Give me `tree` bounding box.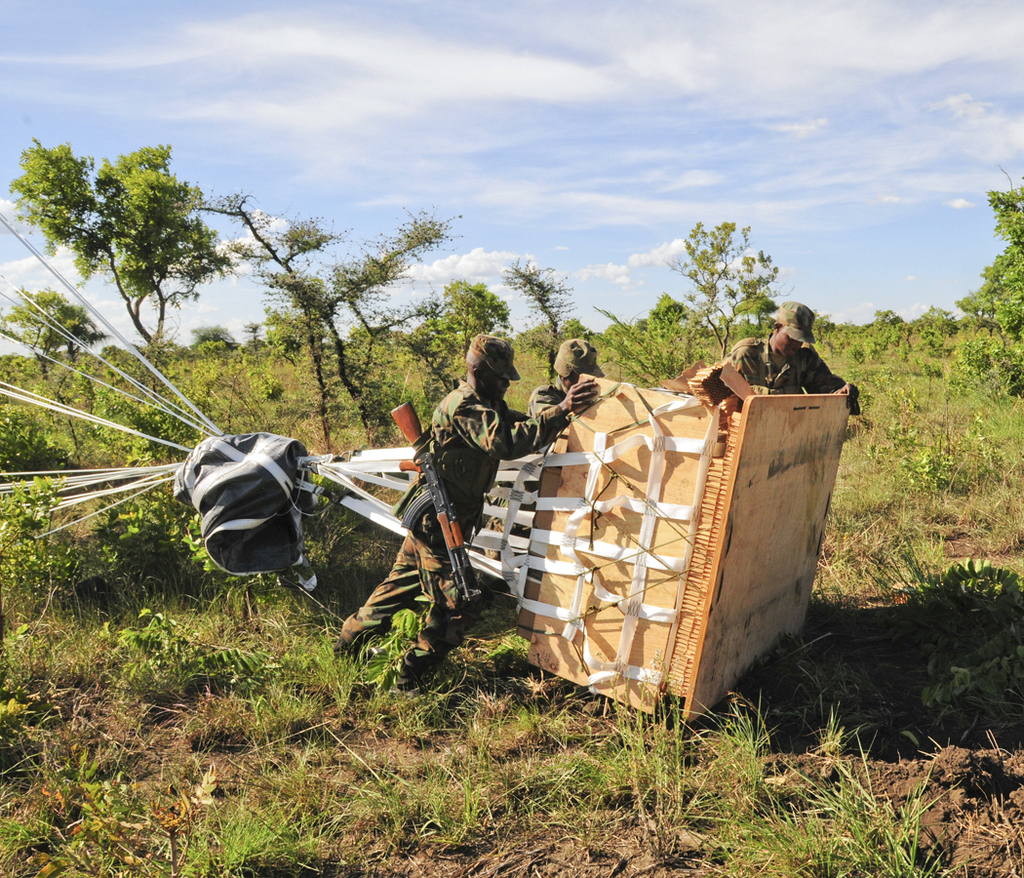
{"left": 667, "top": 213, "right": 797, "bottom": 357}.
